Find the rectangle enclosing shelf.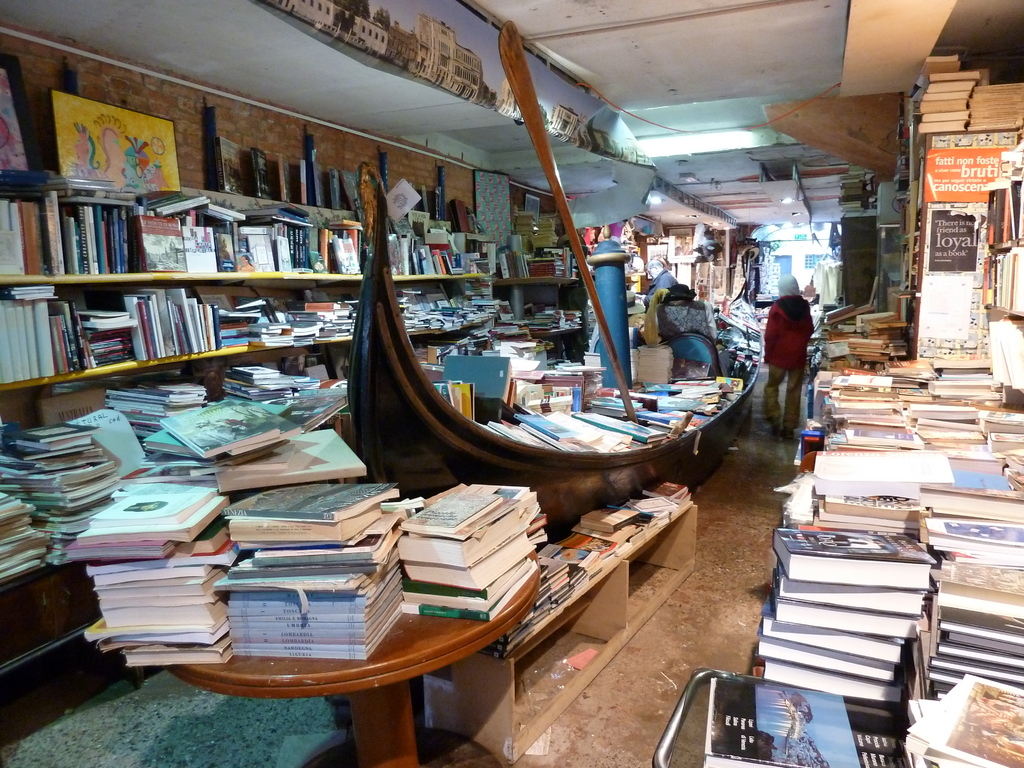
bbox(981, 249, 1023, 317).
